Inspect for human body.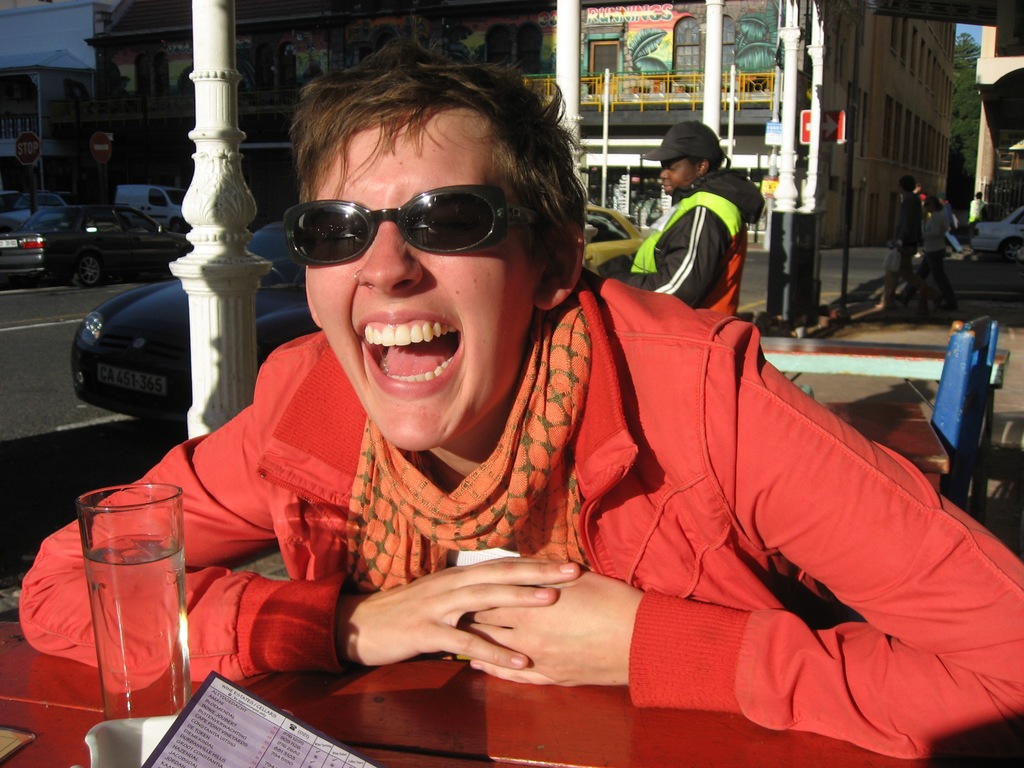
Inspection: 596 164 765 321.
